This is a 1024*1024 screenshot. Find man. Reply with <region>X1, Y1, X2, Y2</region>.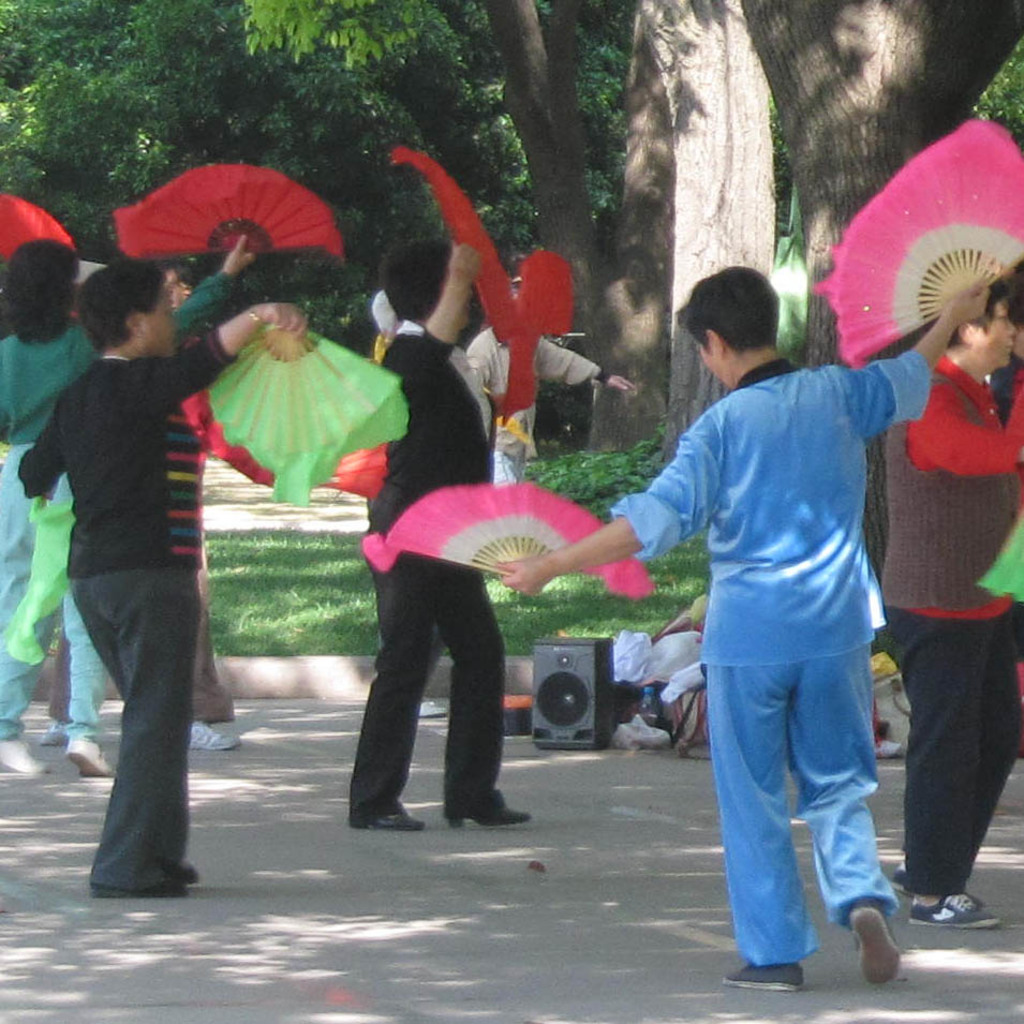
<region>492, 266, 1001, 983</region>.
